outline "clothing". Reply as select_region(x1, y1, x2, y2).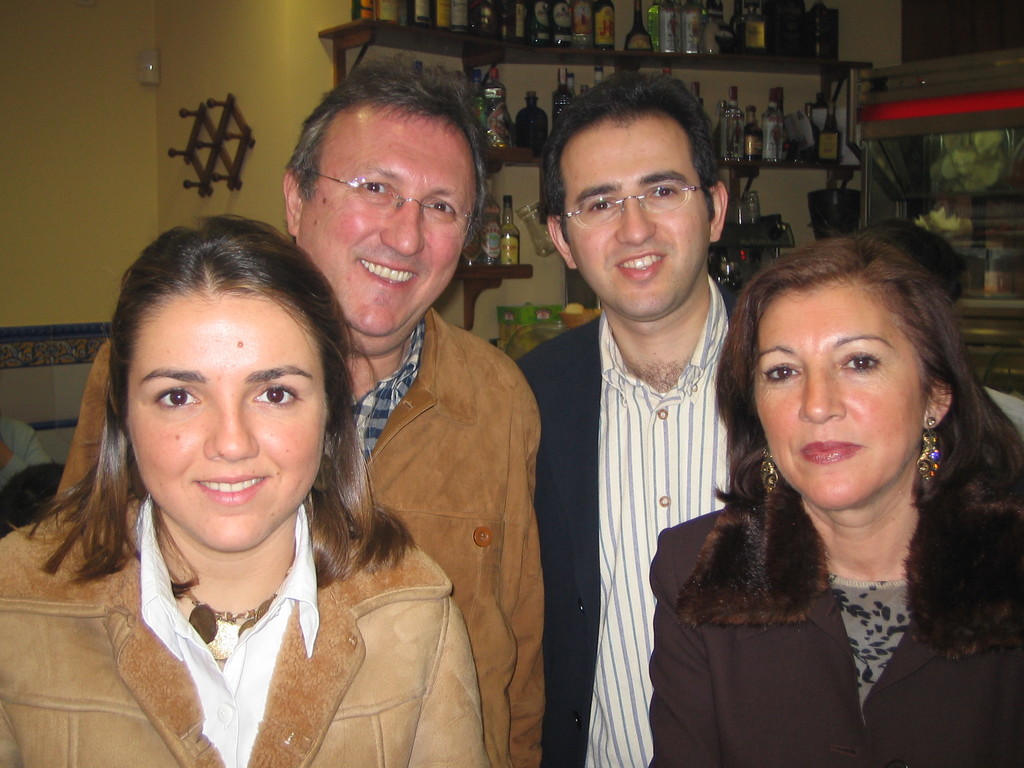
select_region(643, 467, 1023, 767).
